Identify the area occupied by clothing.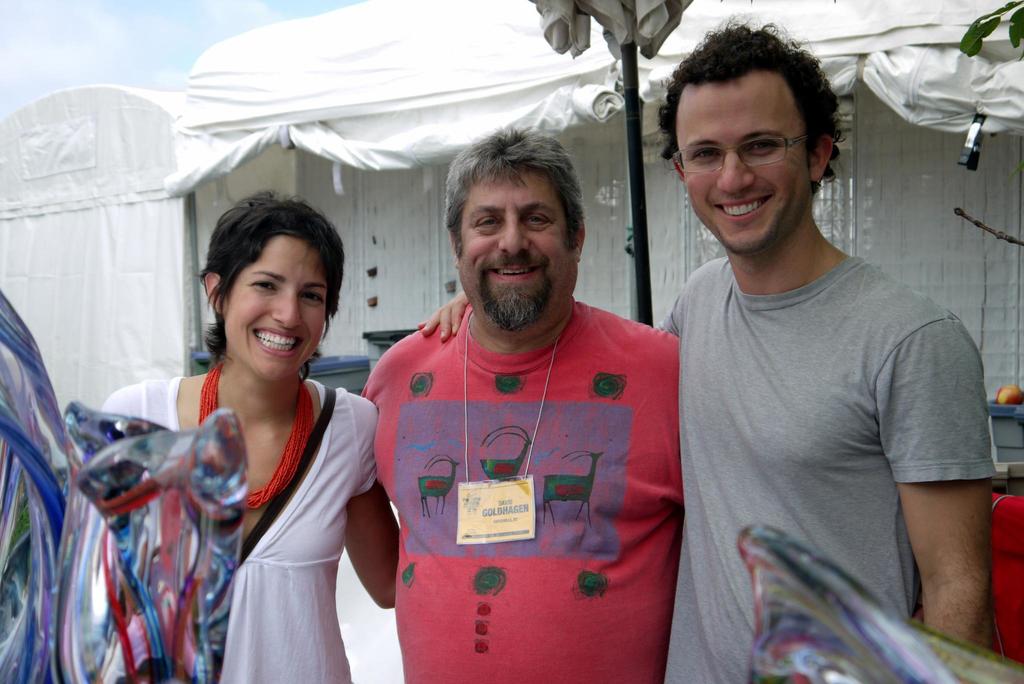
Area: 99 373 375 683.
